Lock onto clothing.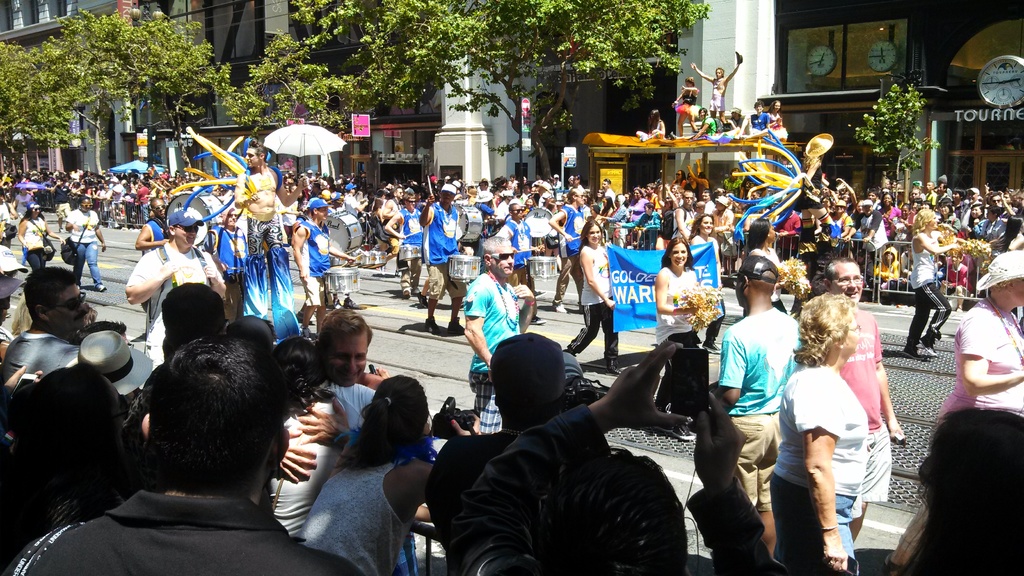
Locked: 565/231/621/372.
